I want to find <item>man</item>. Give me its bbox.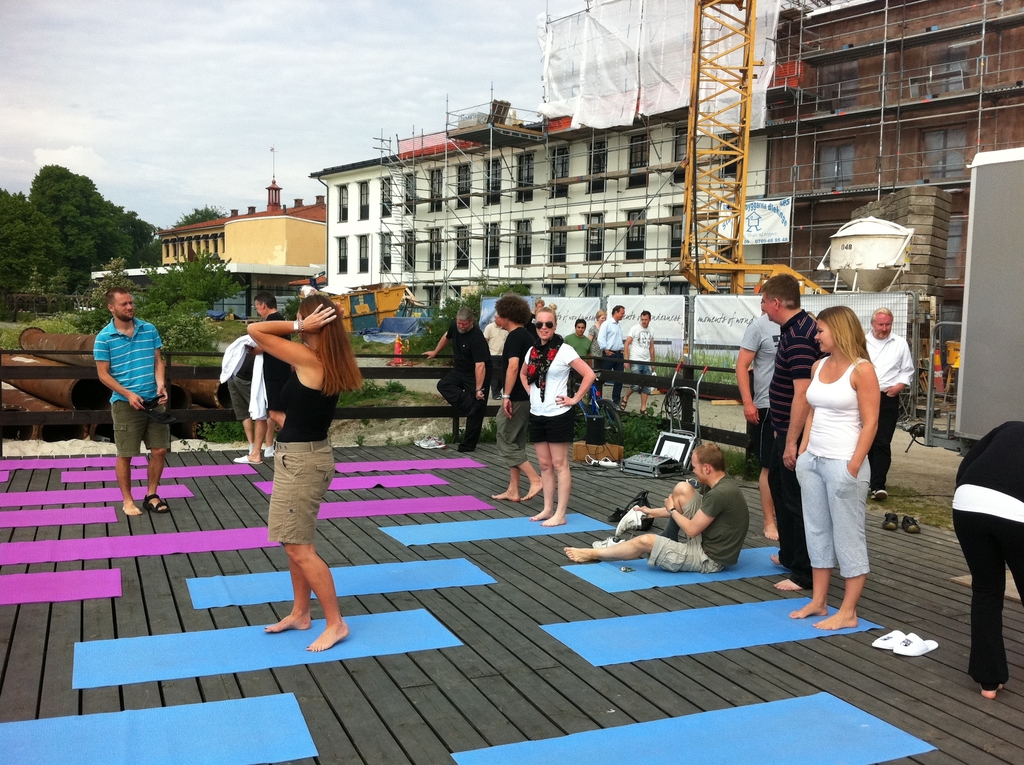
left=229, top=289, right=296, bottom=463.
